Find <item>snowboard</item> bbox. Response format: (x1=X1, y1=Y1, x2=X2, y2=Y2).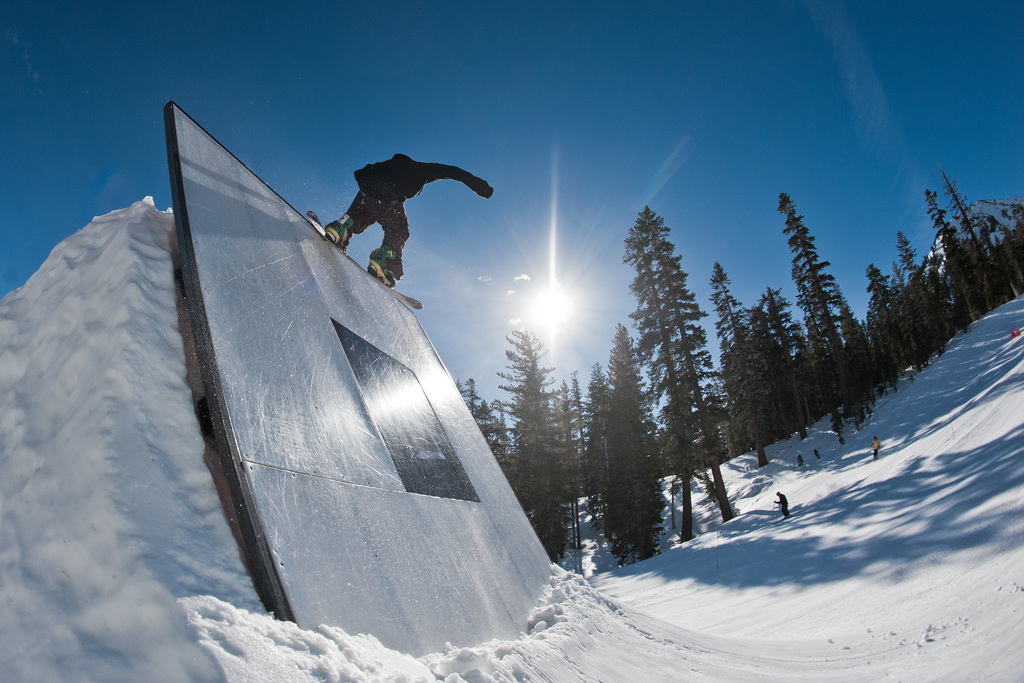
(x1=305, y1=210, x2=425, y2=309).
